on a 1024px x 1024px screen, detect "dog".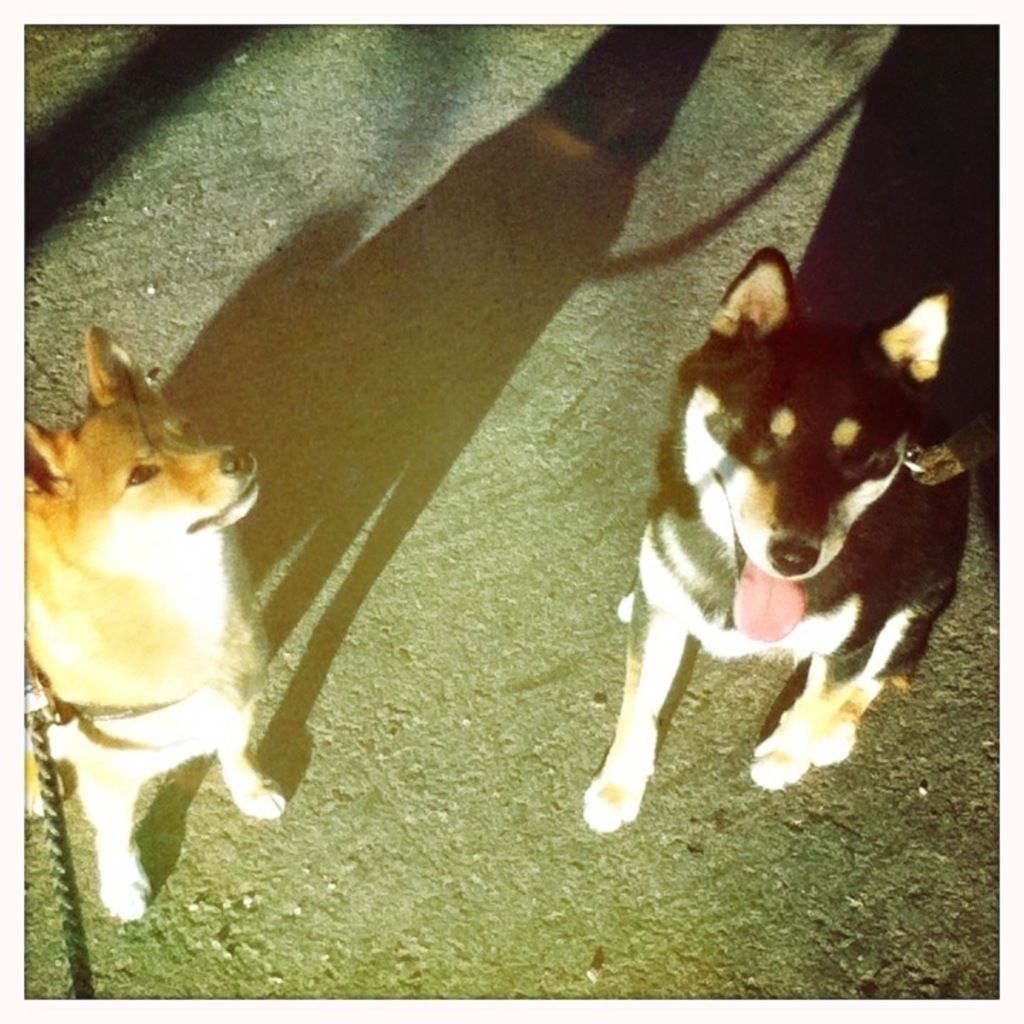
bbox=(24, 330, 290, 924).
